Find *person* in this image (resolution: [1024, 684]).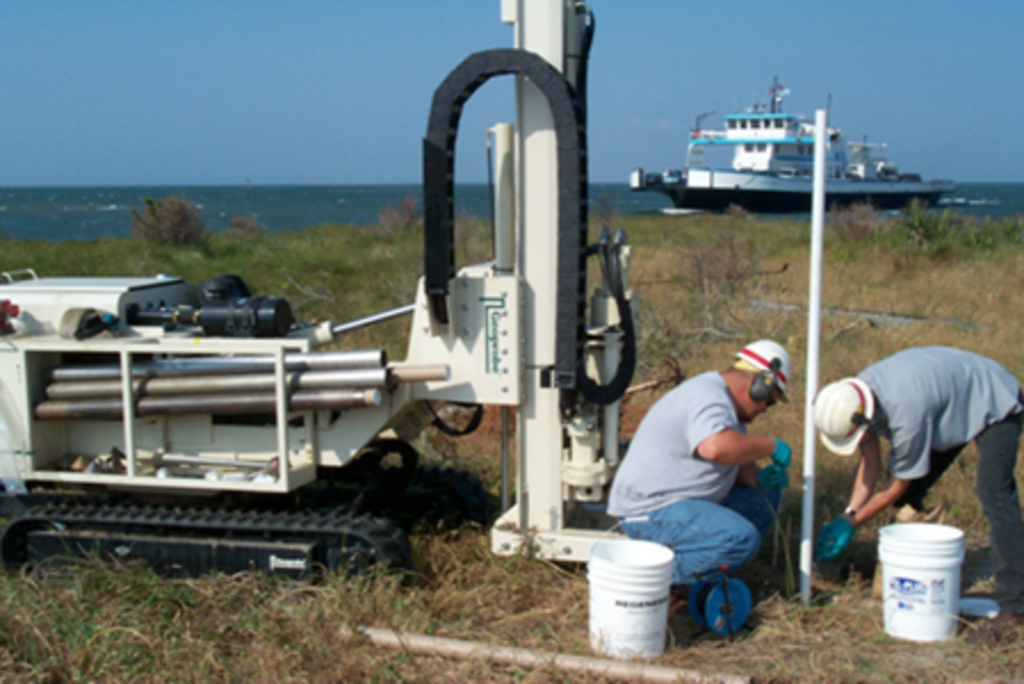
bbox=[798, 349, 1022, 613].
